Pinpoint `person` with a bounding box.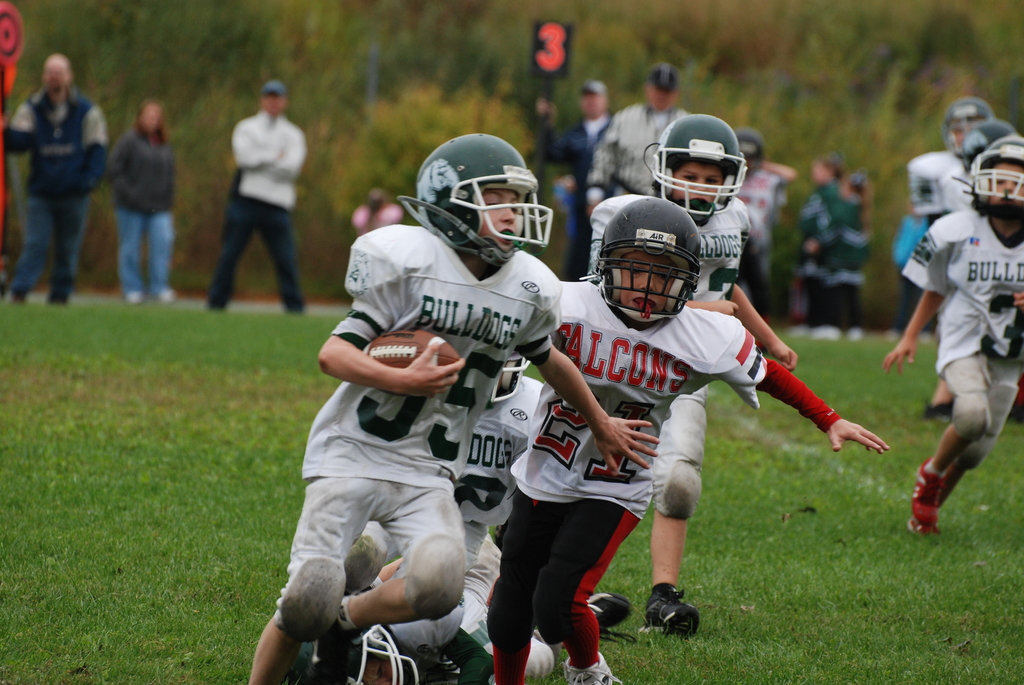
<bbox>735, 131, 788, 297</bbox>.
